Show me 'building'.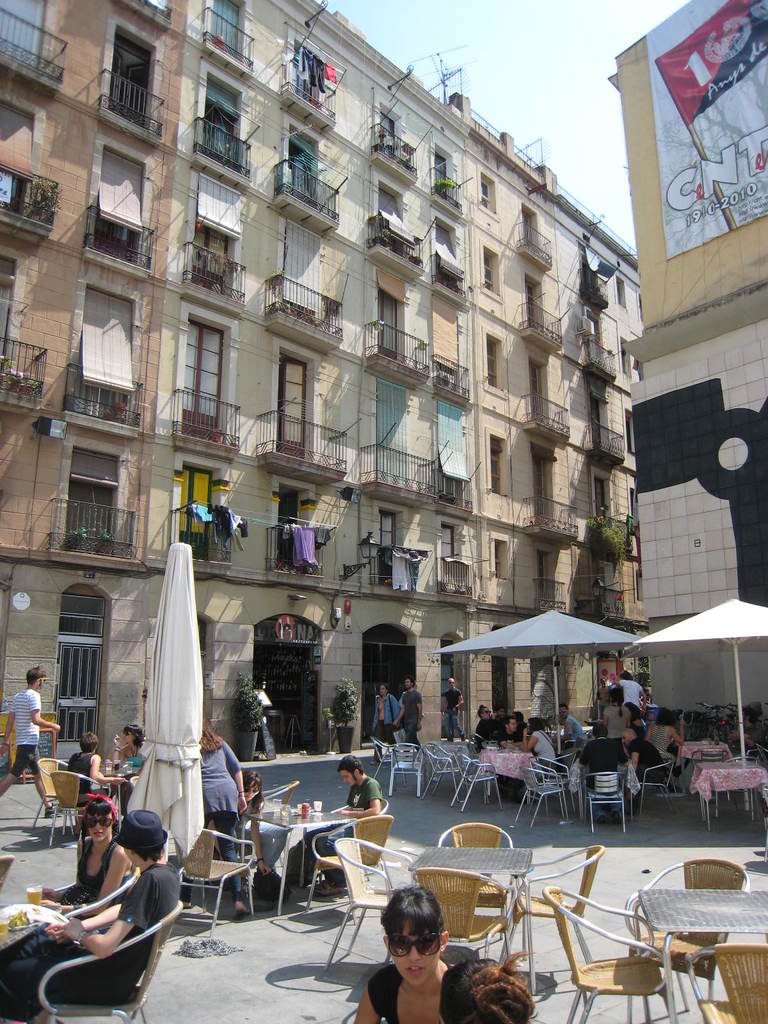
'building' is here: box(609, 0, 767, 734).
